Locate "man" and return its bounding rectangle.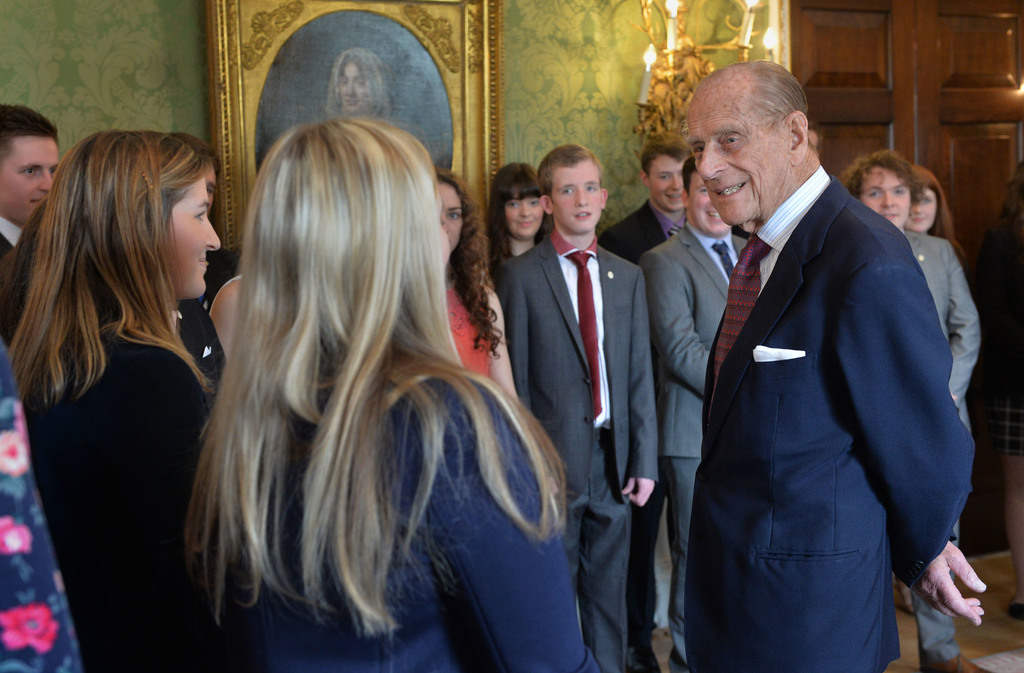
box=[168, 127, 215, 218].
